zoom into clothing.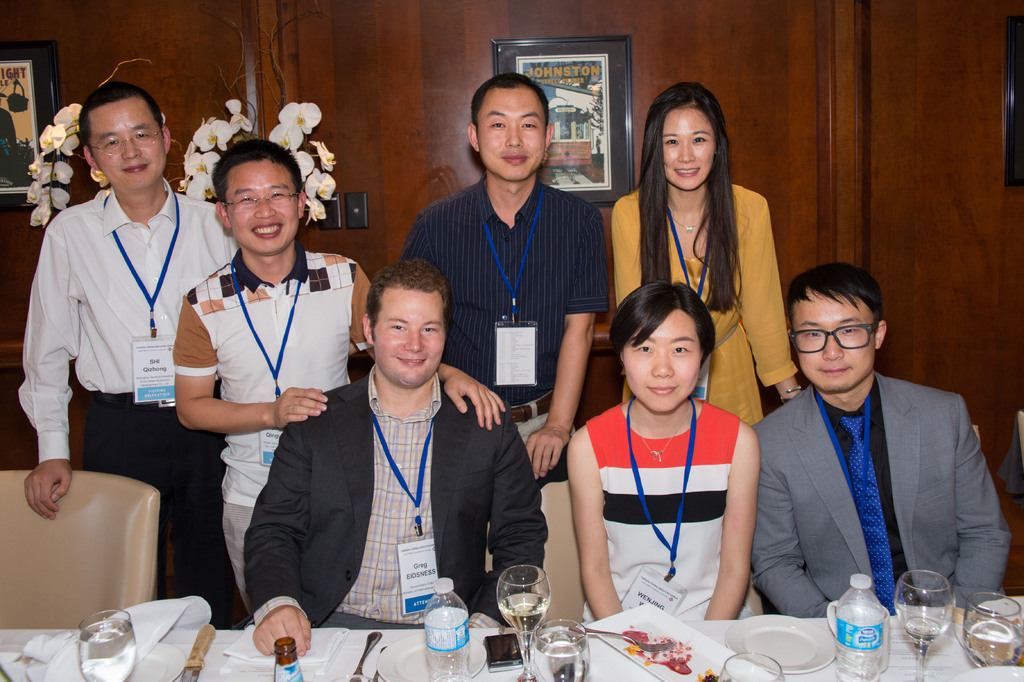
Zoom target: x1=582, y1=399, x2=754, y2=628.
